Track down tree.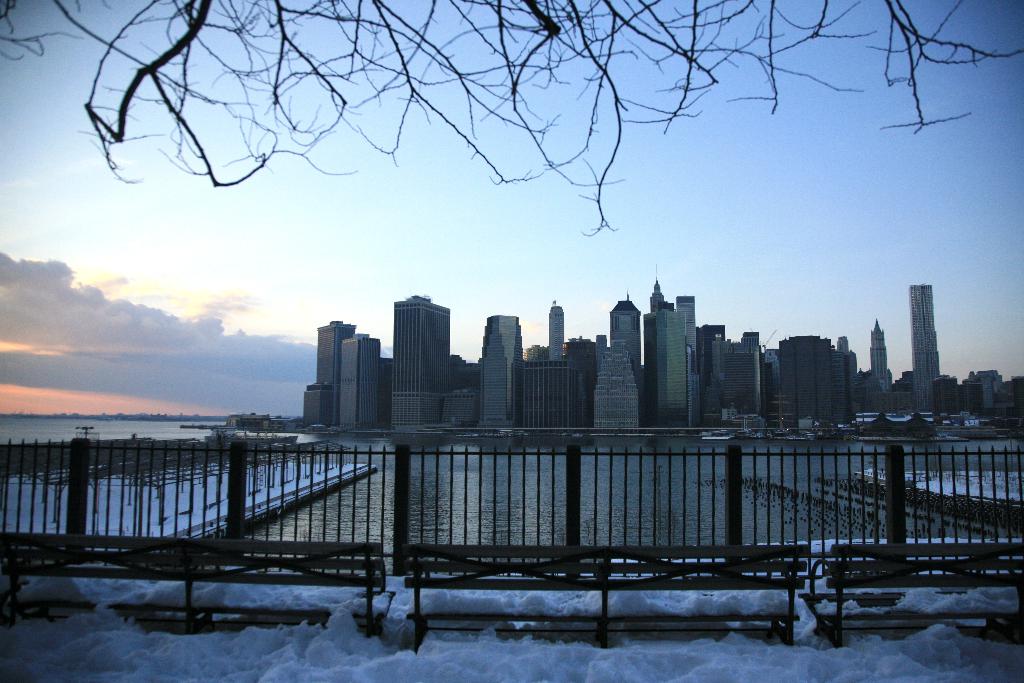
Tracked to bbox=(655, 401, 687, 433).
